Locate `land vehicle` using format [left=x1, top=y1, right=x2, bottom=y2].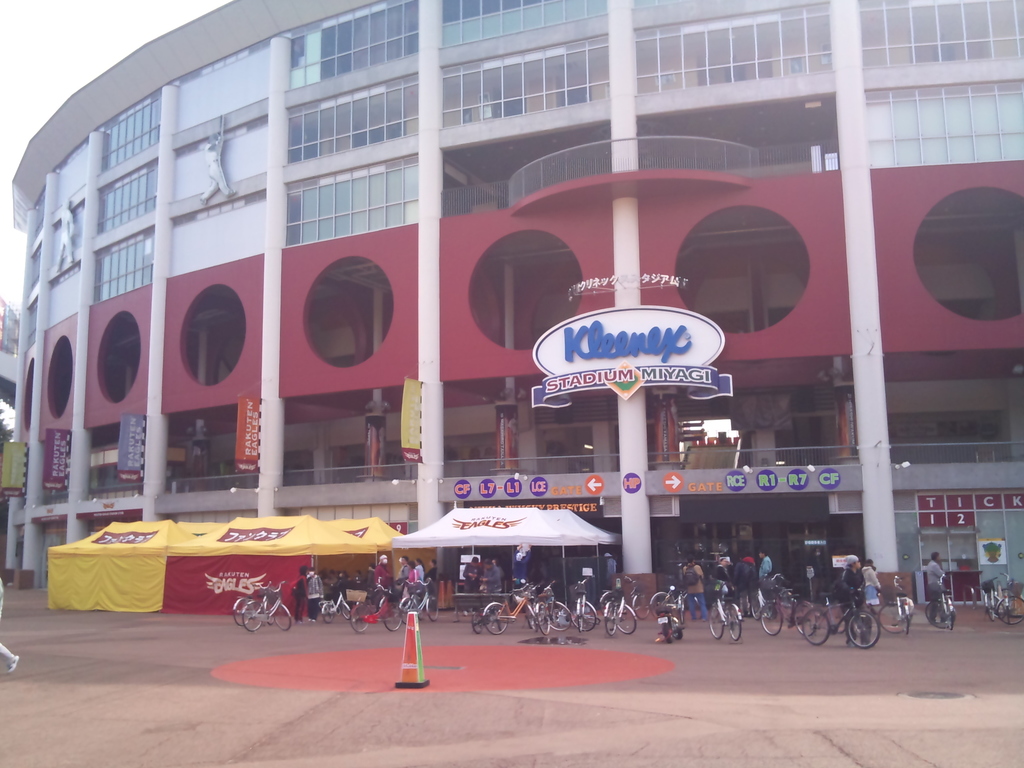
[left=924, top=568, right=959, bottom=632].
